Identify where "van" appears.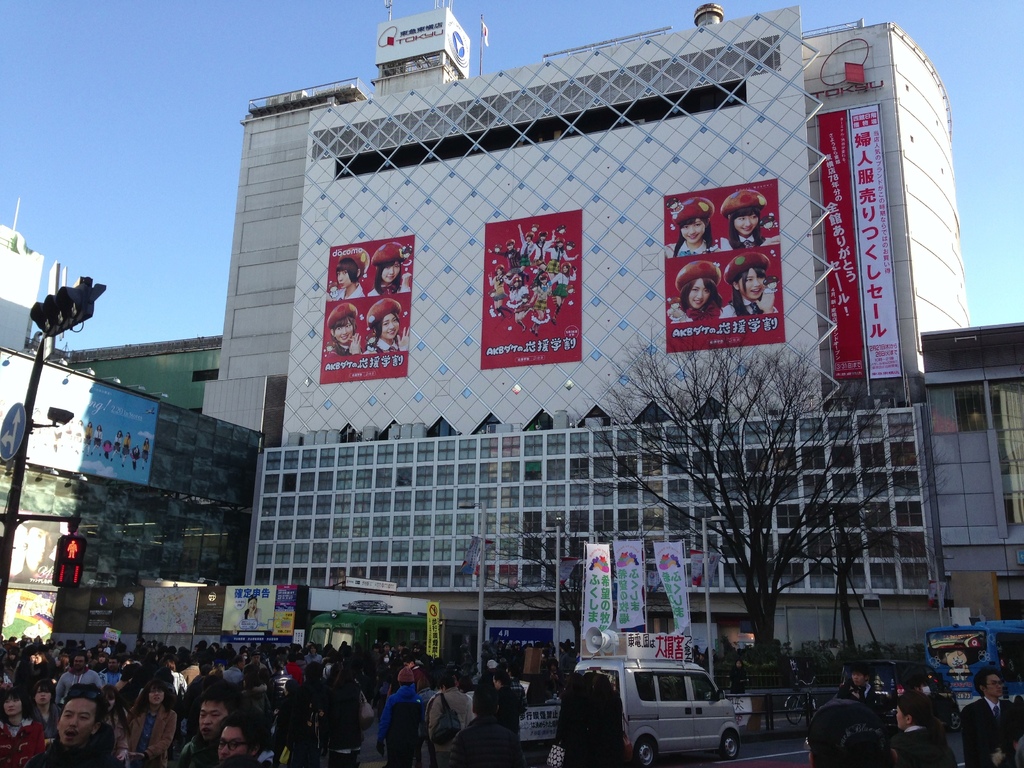
Appears at <box>925,619,1023,712</box>.
